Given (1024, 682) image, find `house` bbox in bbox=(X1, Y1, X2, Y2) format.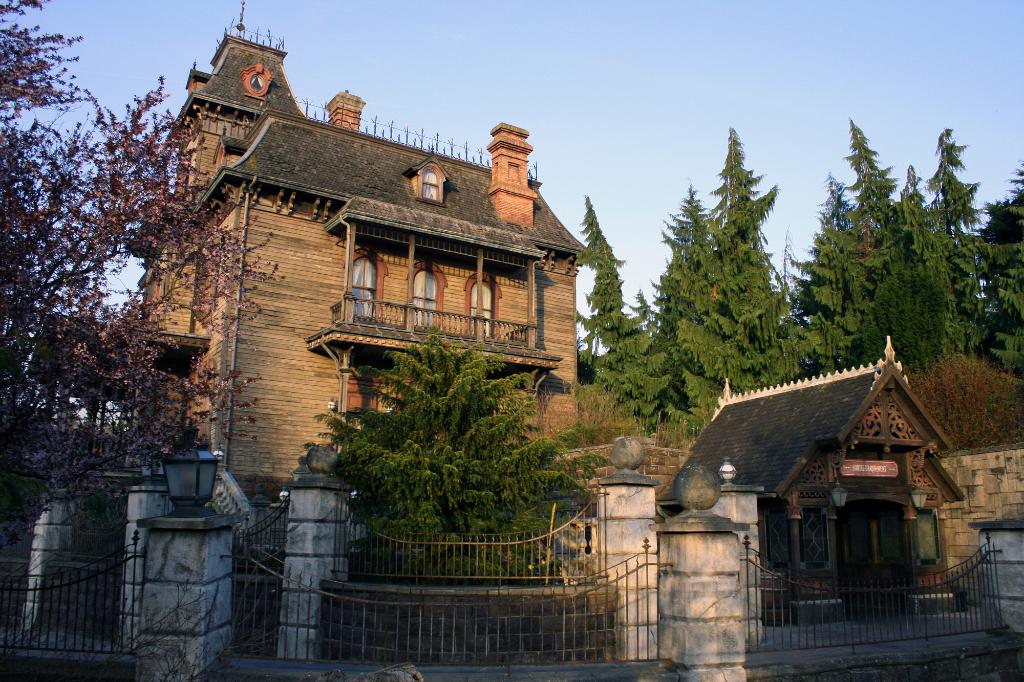
bbox=(677, 317, 984, 636).
